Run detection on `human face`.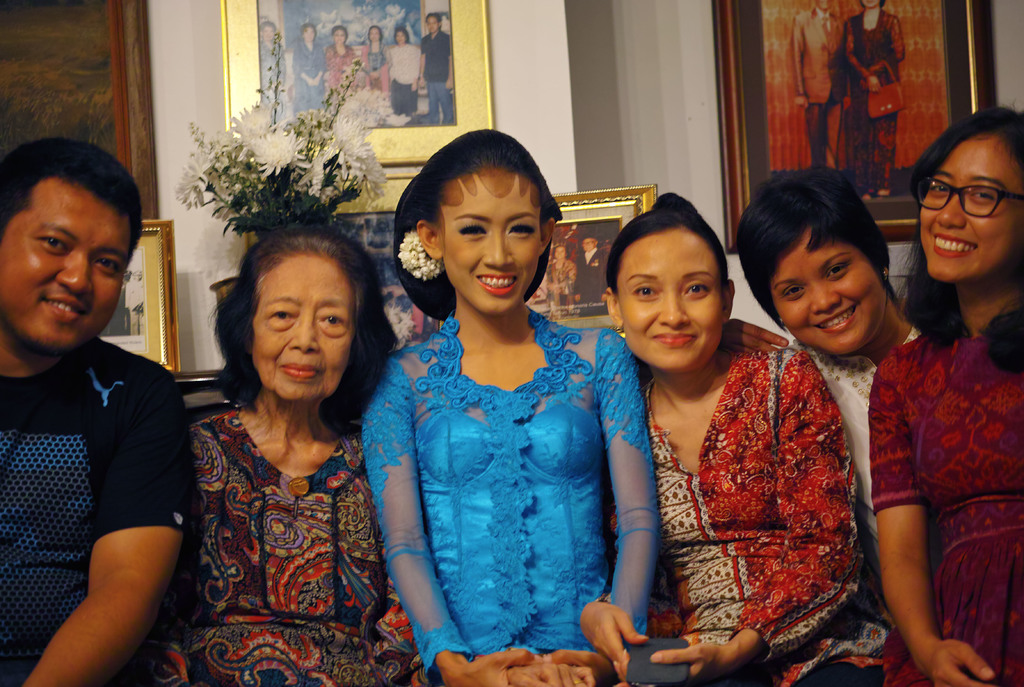
Result: select_region(445, 173, 549, 312).
